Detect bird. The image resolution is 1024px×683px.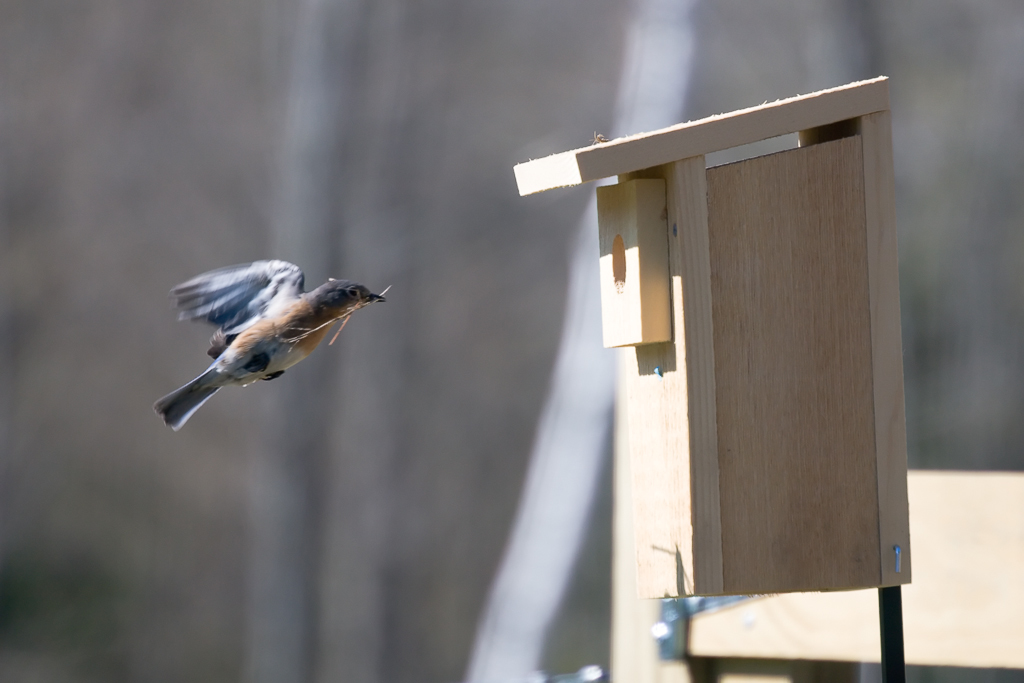
locate(139, 265, 382, 411).
